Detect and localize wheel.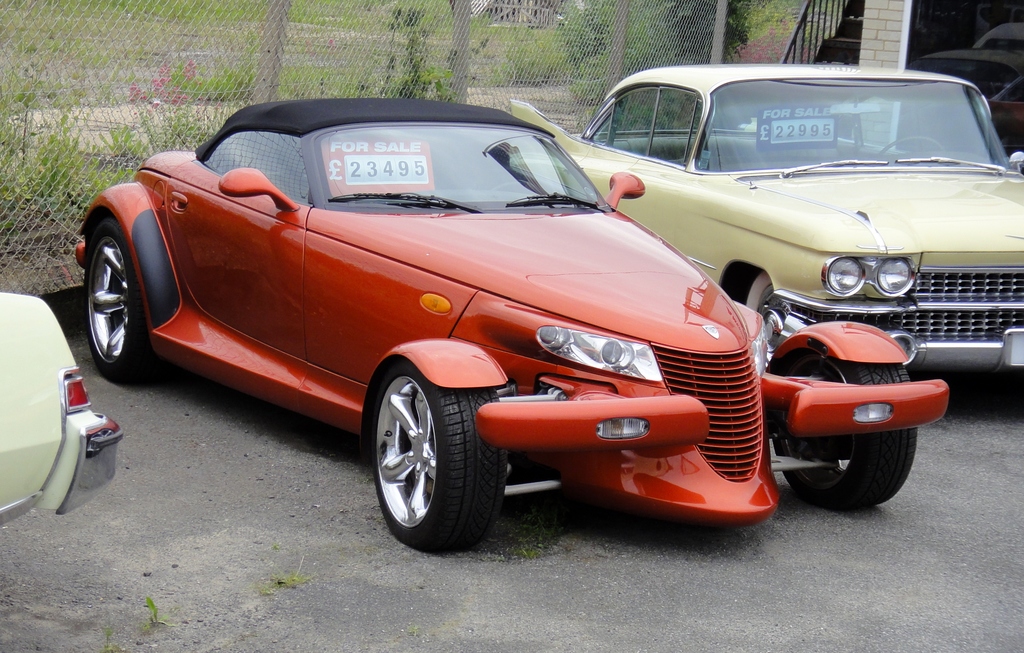
Localized at locate(356, 358, 494, 547).
